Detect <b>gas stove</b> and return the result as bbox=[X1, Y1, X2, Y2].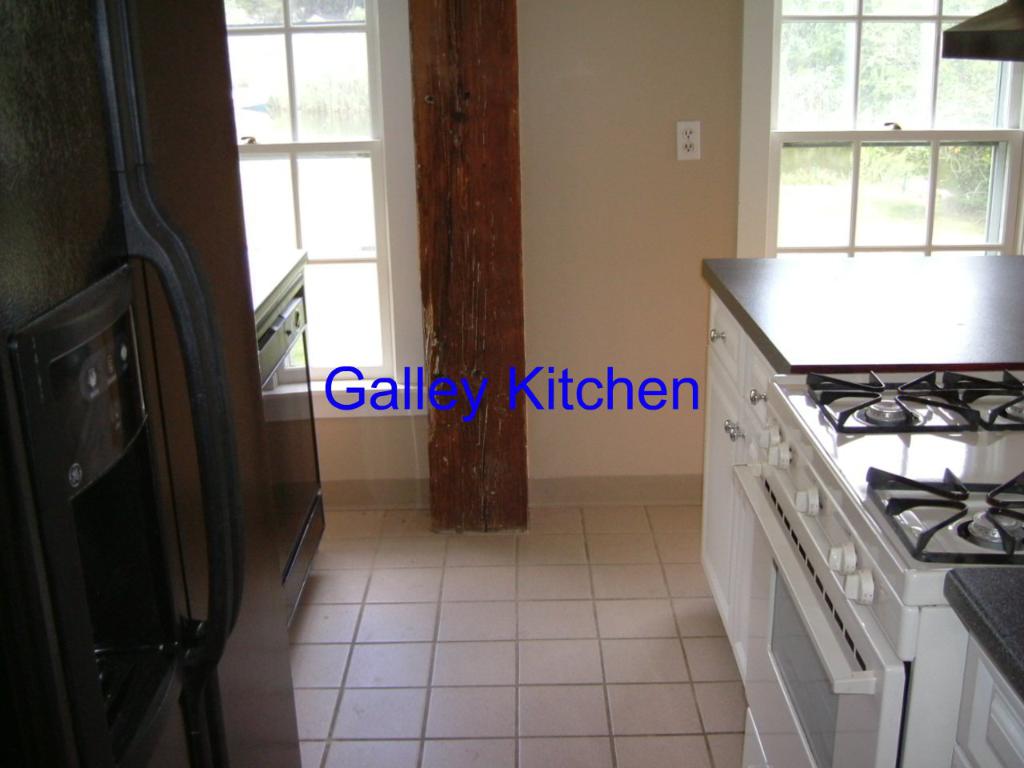
bbox=[775, 368, 1023, 576].
